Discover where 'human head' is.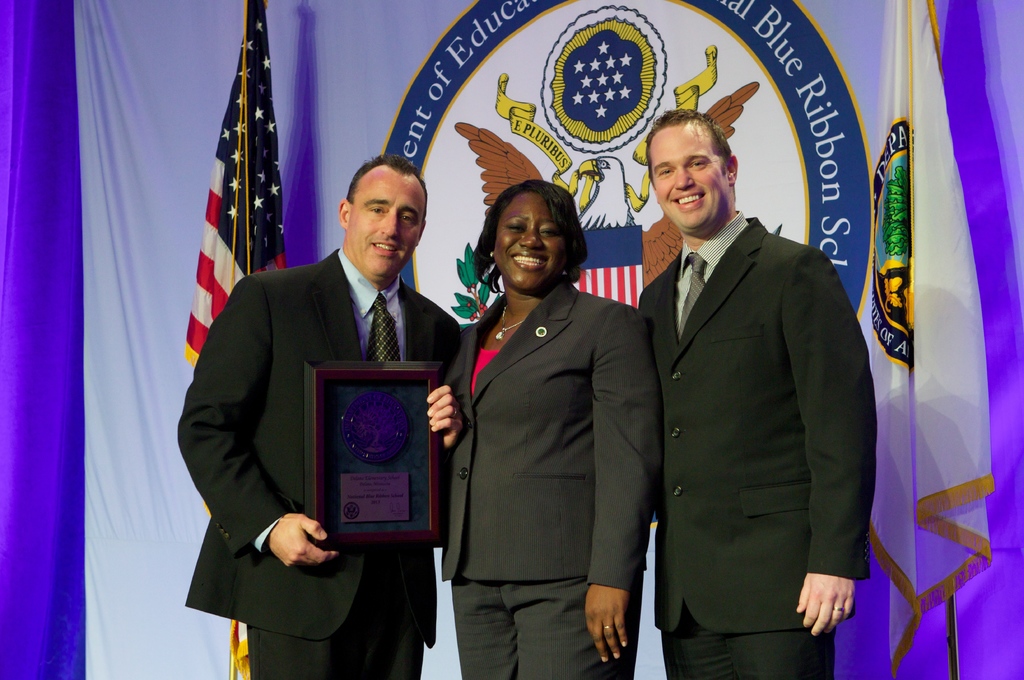
Discovered at [x1=475, y1=176, x2=591, y2=299].
